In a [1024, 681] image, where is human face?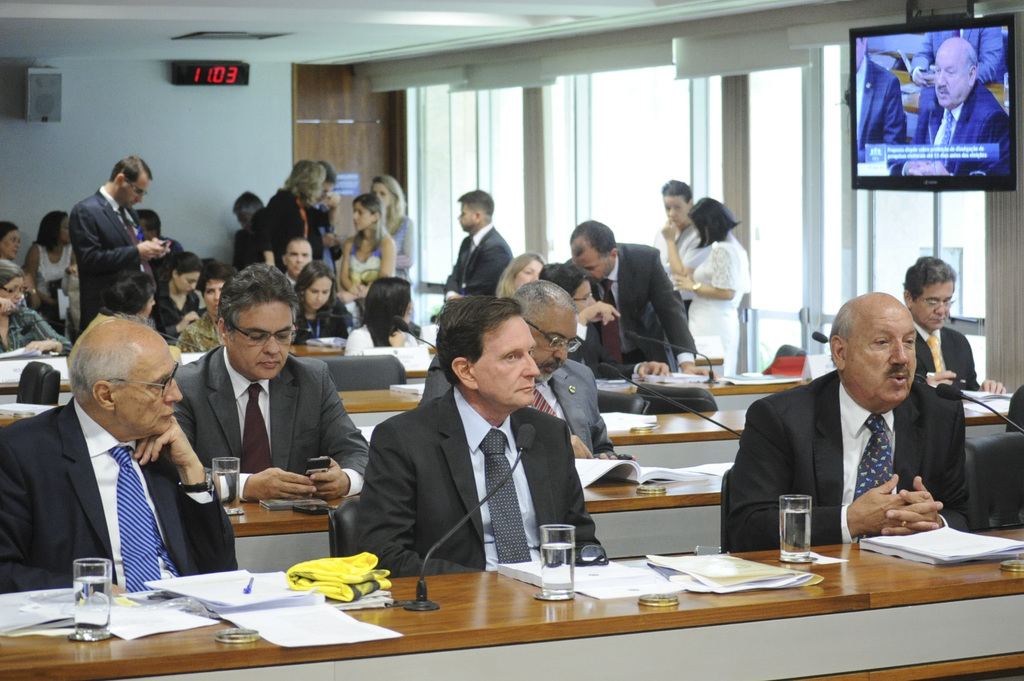
118:337:182:440.
